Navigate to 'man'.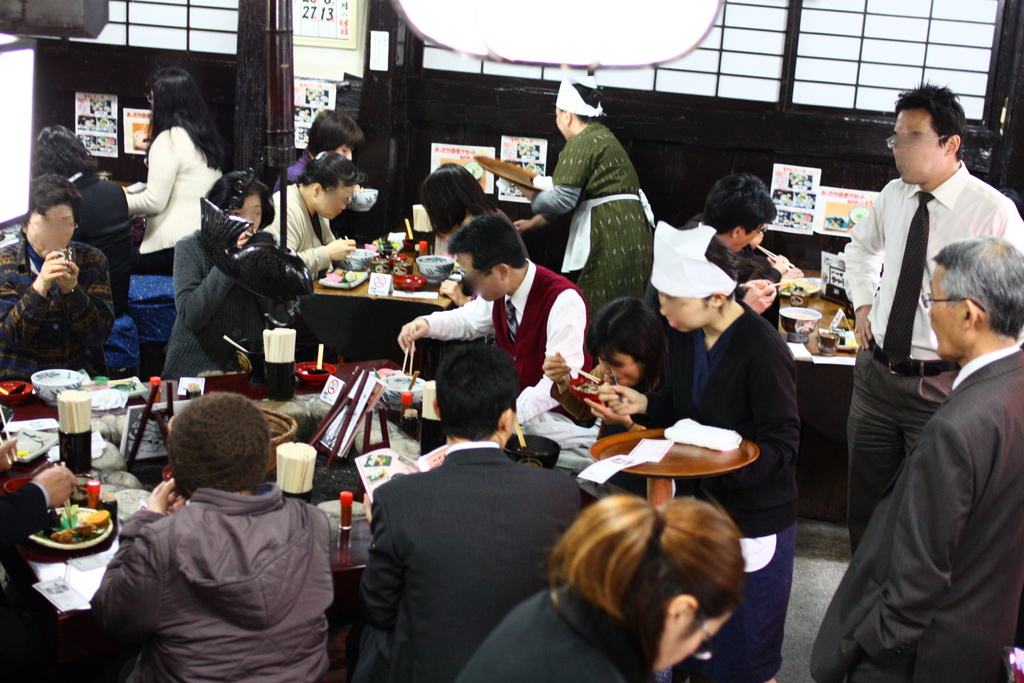
Navigation target: locate(0, 179, 116, 388).
